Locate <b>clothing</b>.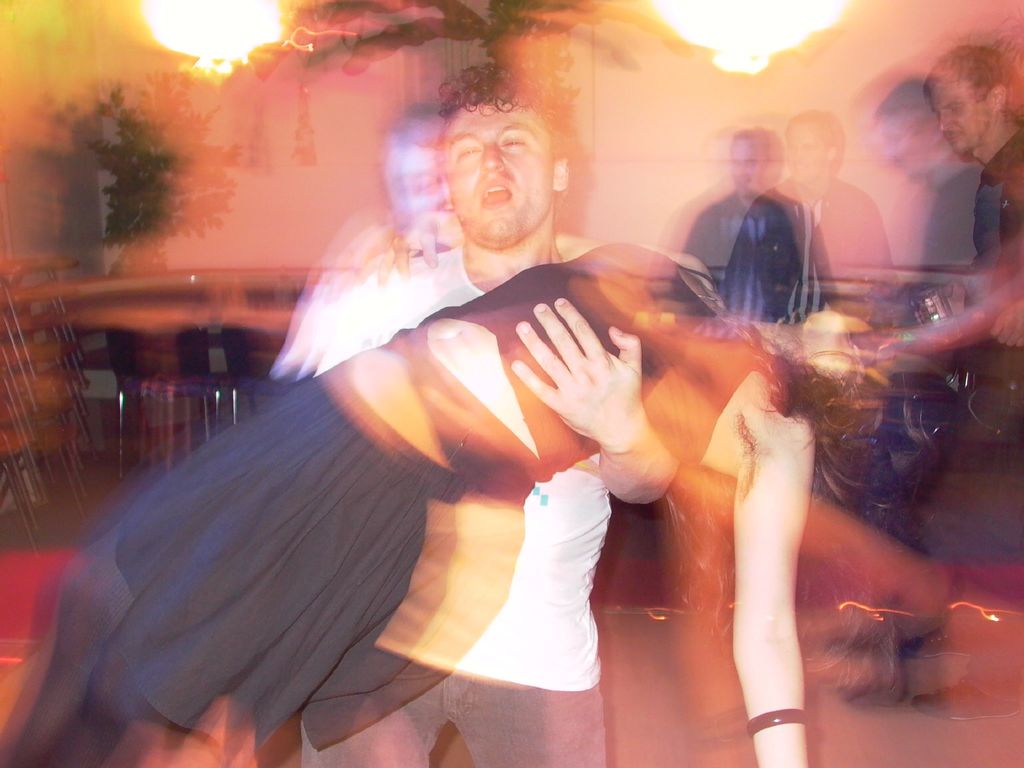
Bounding box: locate(269, 237, 684, 767).
